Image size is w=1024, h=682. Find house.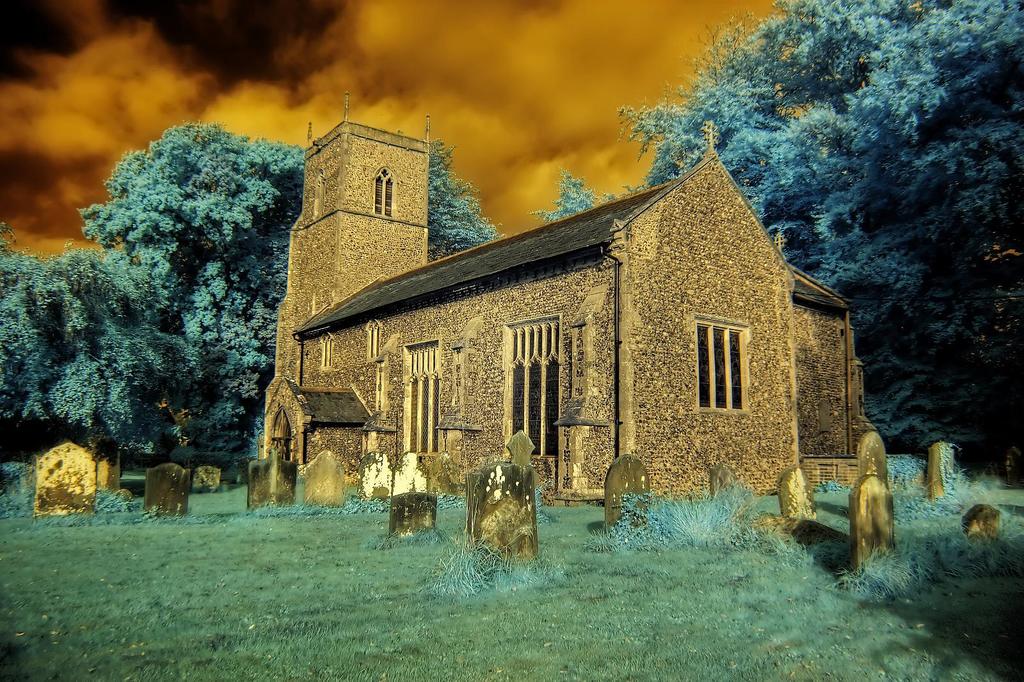
bbox(254, 95, 876, 512).
